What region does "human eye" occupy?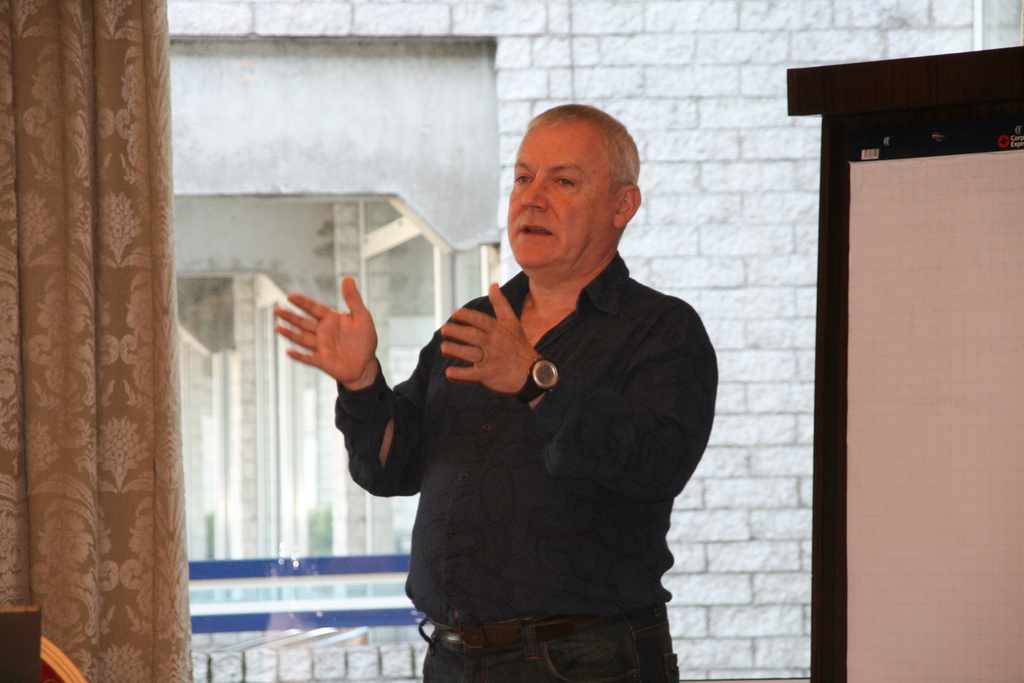
553/170/589/197.
